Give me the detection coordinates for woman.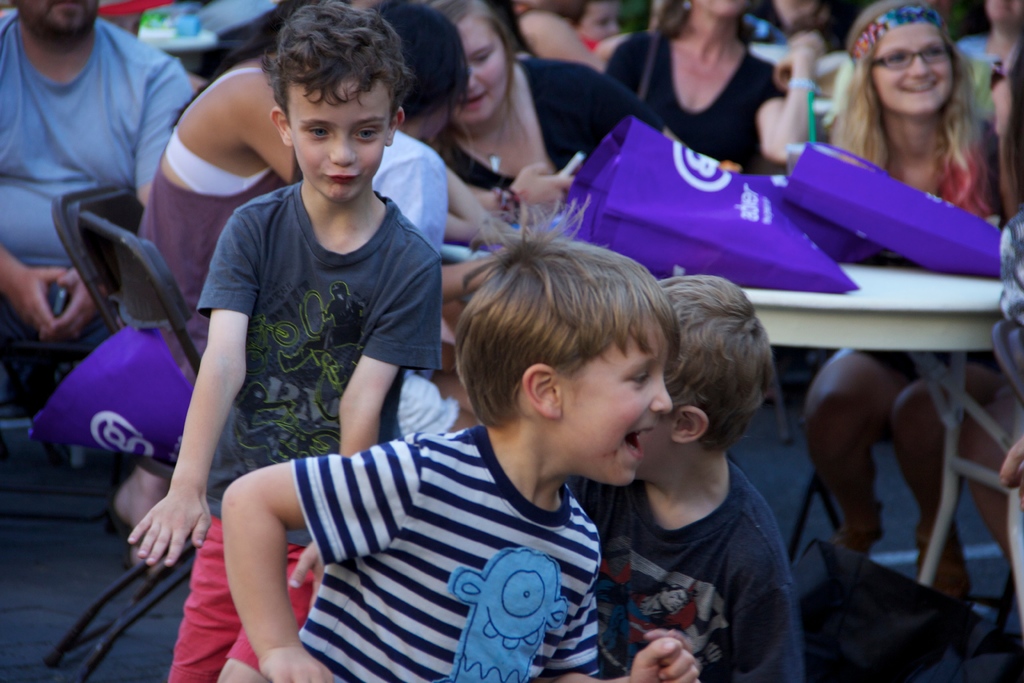
[left=819, top=12, right=1018, bottom=268].
